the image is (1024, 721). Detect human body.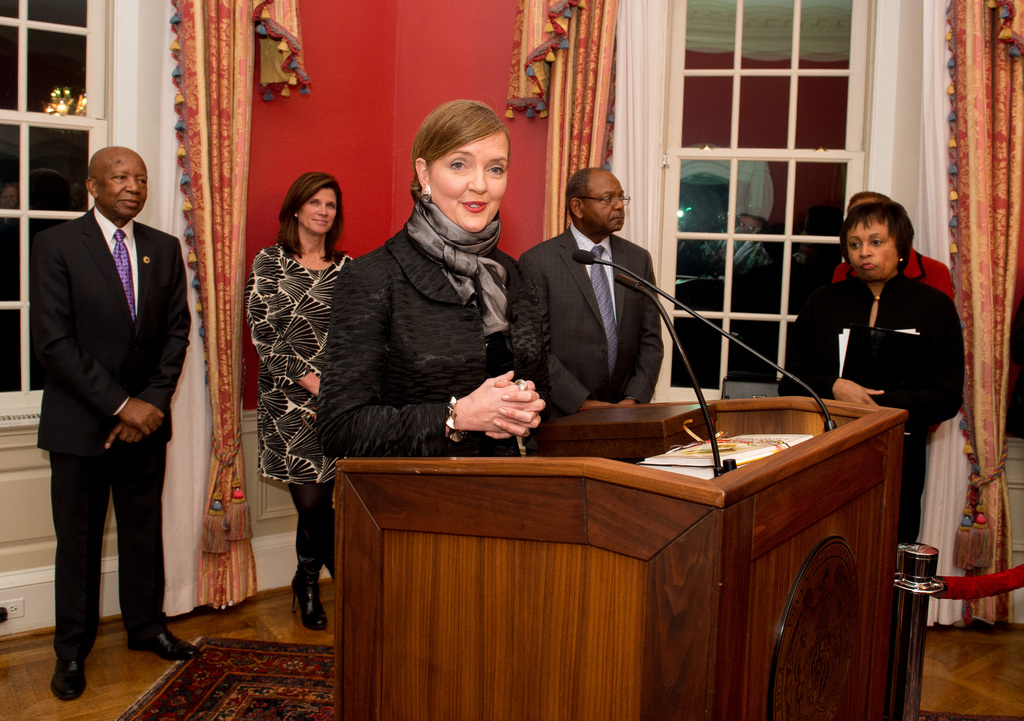
Detection: [x1=231, y1=136, x2=367, y2=640].
